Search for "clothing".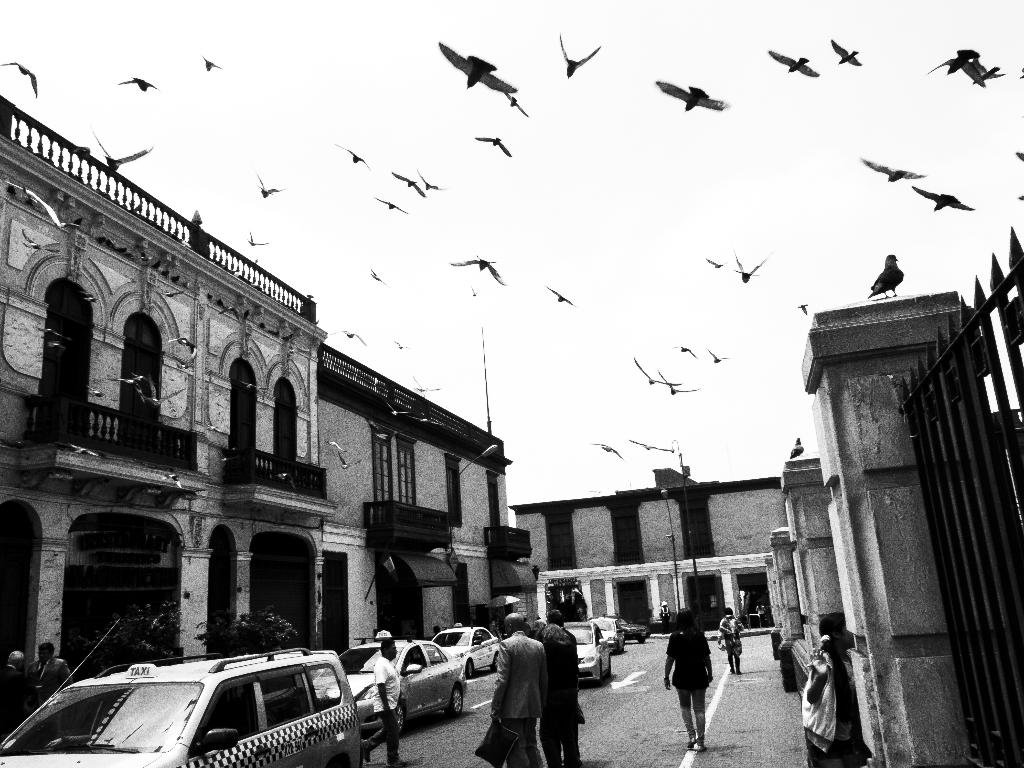
Found at BBox(659, 605, 671, 629).
